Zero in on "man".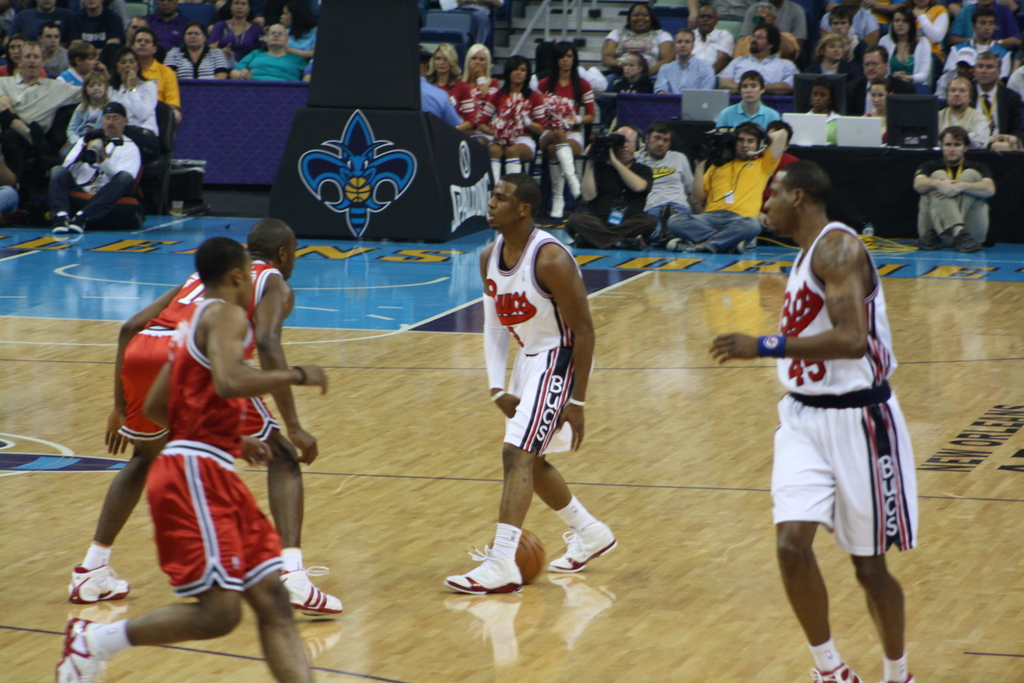
Zeroed in: BBox(444, 168, 623, 596).
